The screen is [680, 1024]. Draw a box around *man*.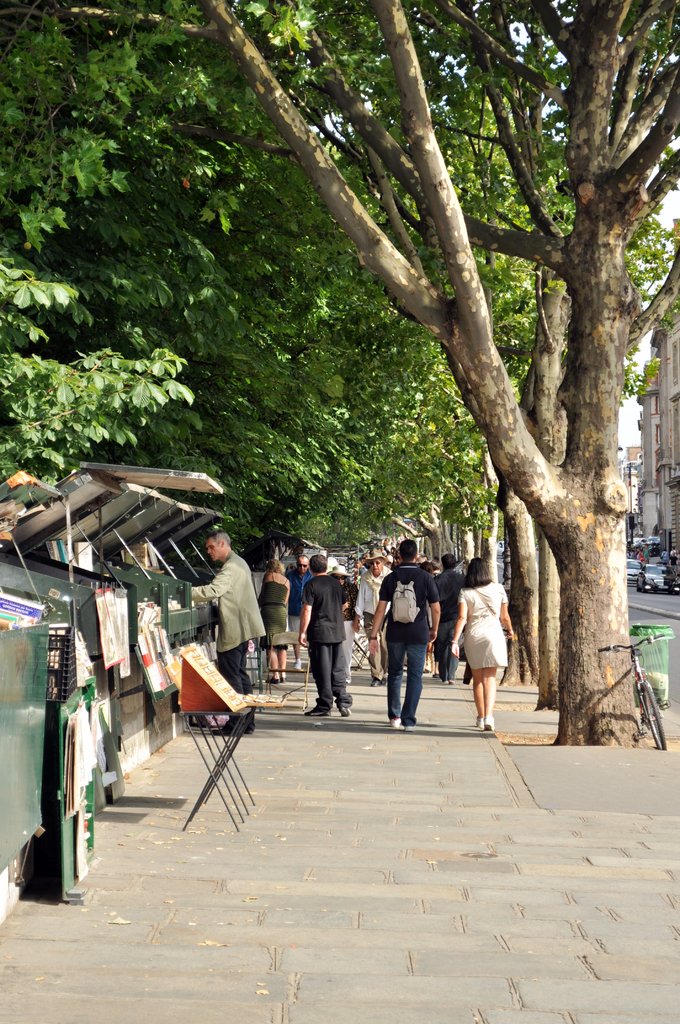
<bbox>353, 548, 397, 688</bbox>.
